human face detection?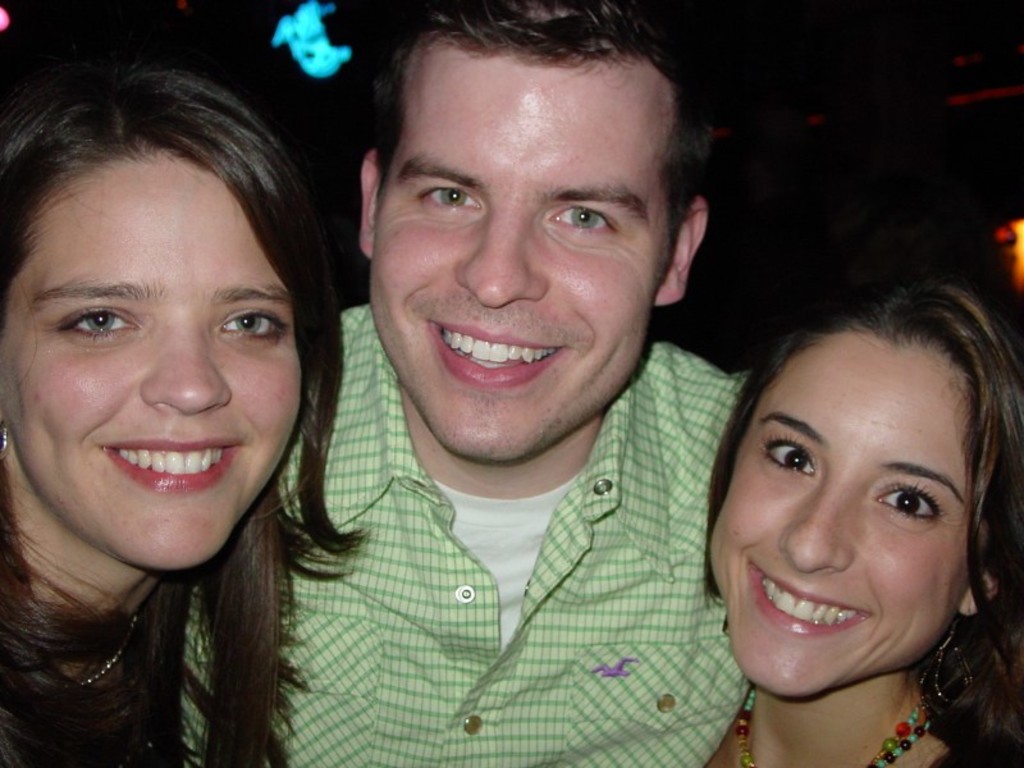
(left=0, top=155, right=300, bottom=571)
